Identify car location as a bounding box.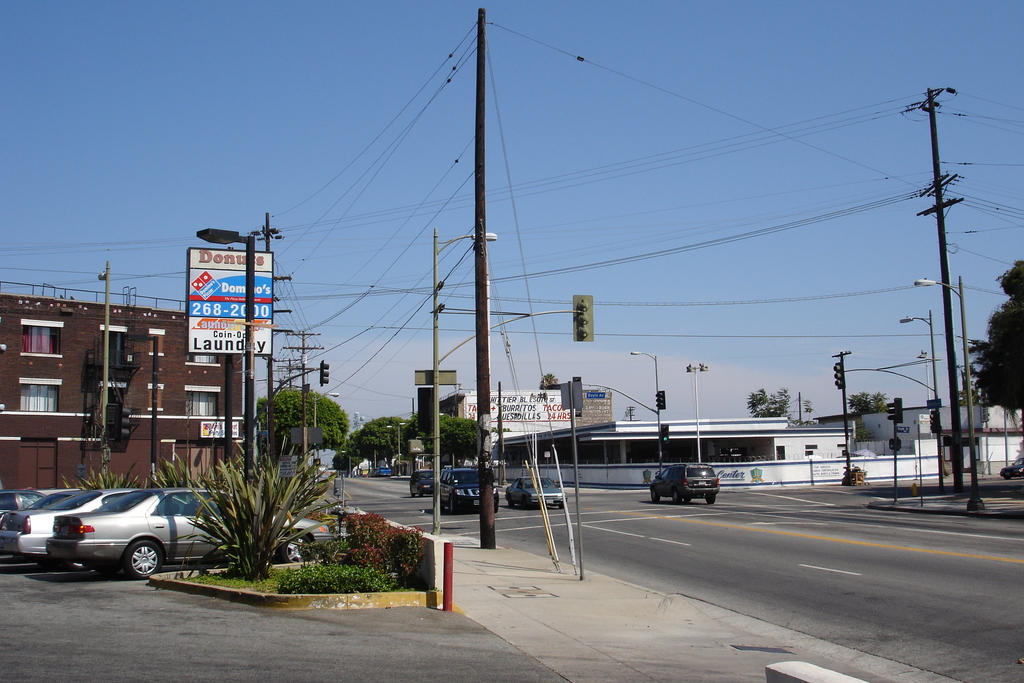
Rect(369, 468, 376, 477).
